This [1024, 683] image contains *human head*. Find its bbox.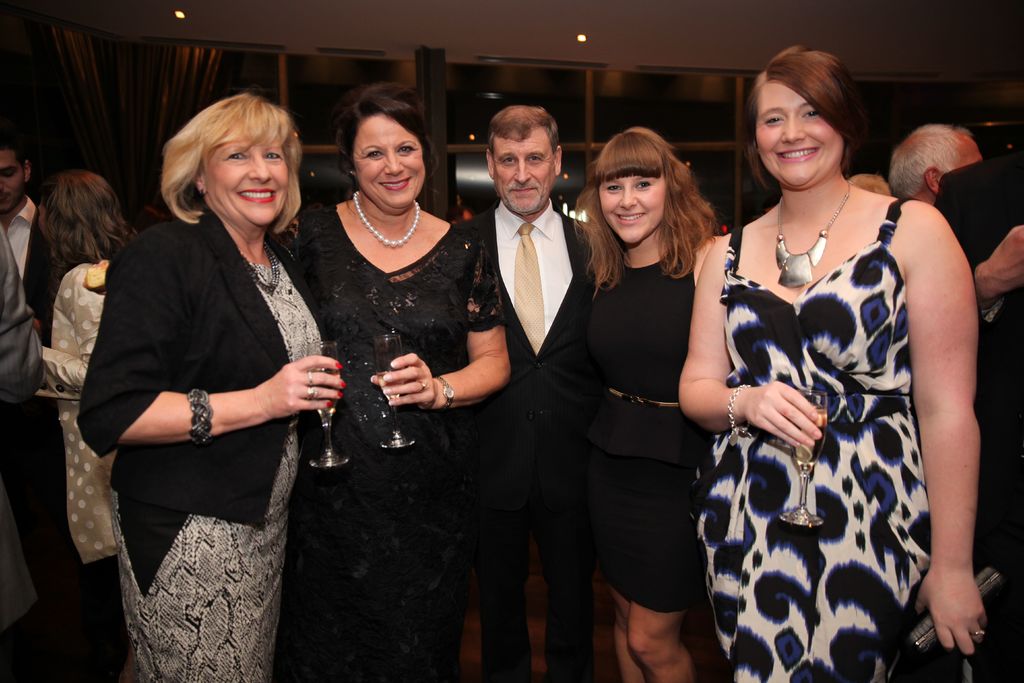
rect(884, 122, 982, 208).
